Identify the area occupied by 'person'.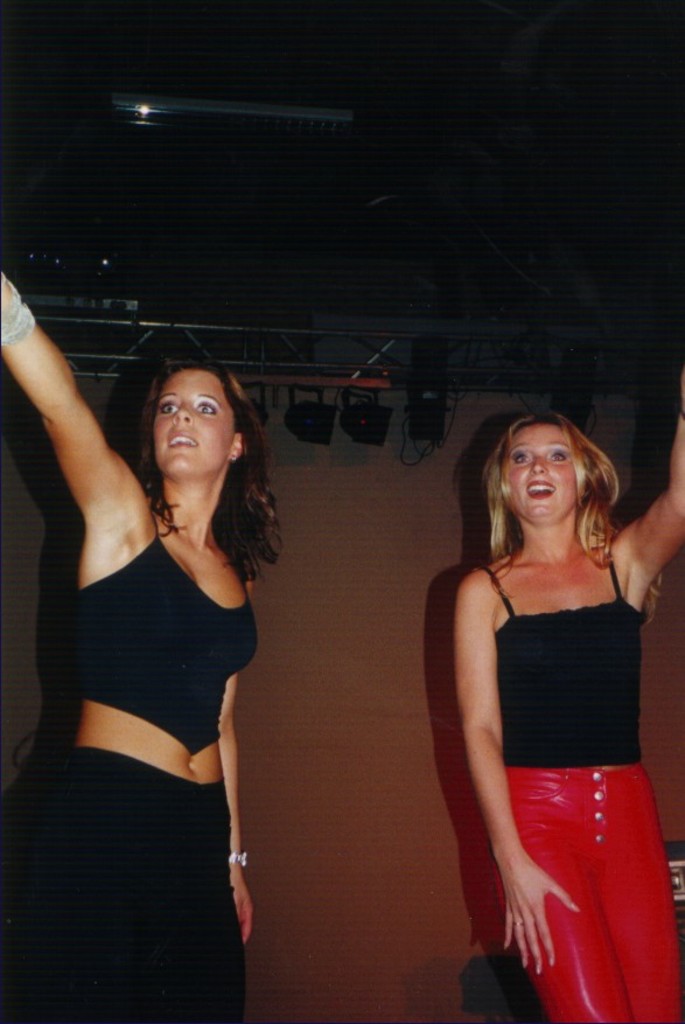
Area: x1=412, y1=375, x2=684, y2=1023.
